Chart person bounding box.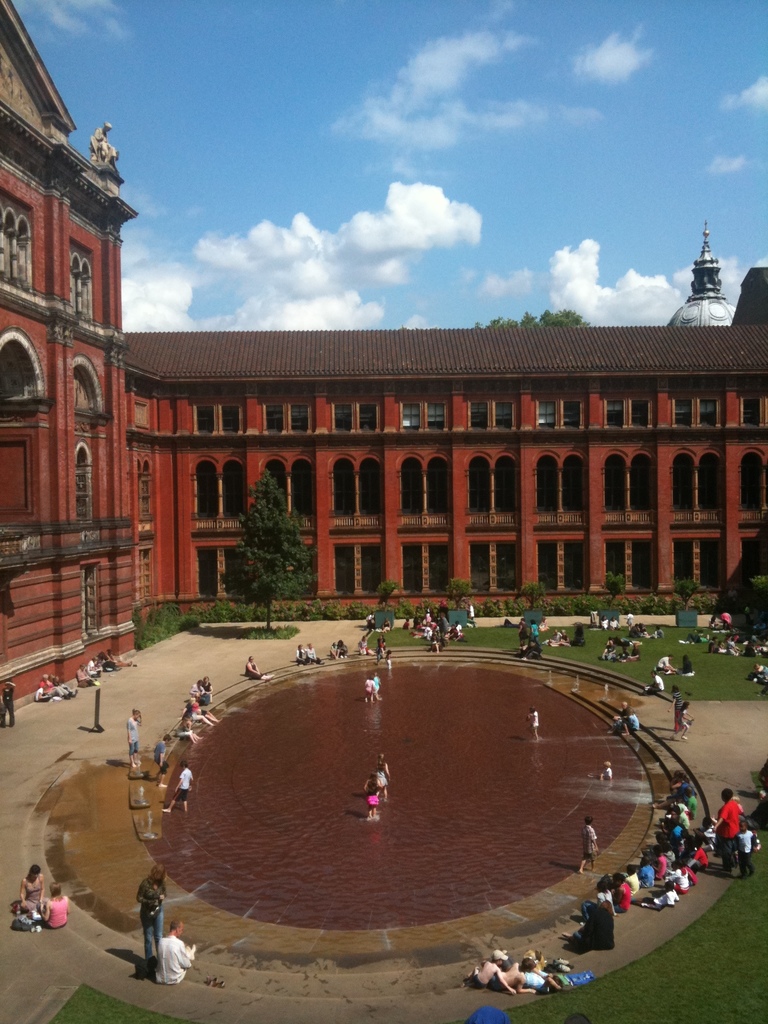
Charted: <bbox>630, 607, 639, 634</bbox>.
